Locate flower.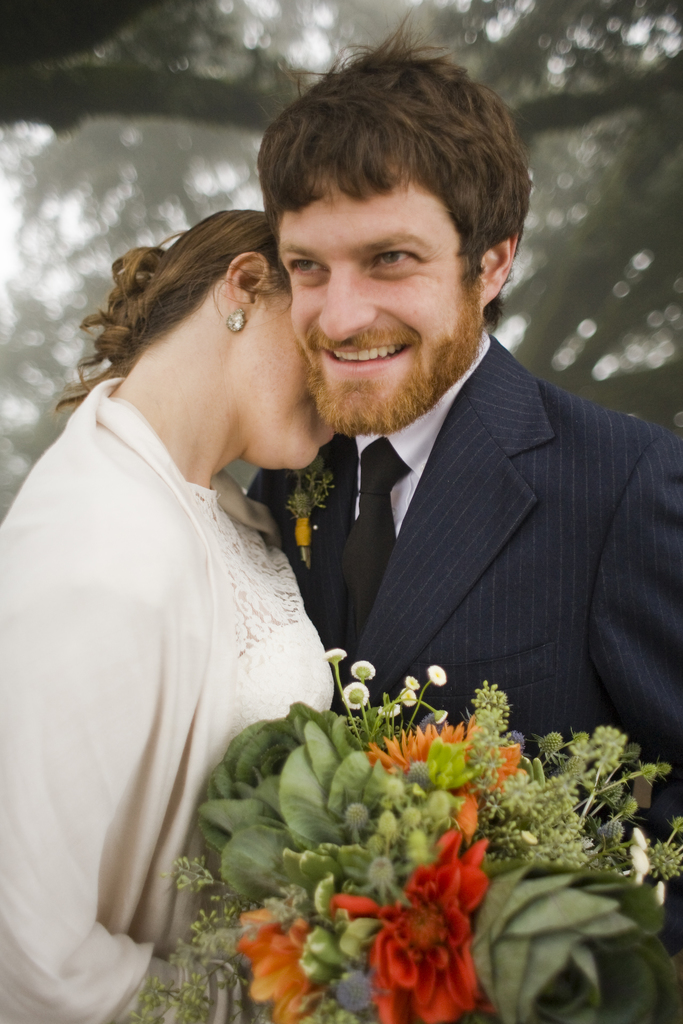
Bounding box: locate(232, 922, 324, 1007).
